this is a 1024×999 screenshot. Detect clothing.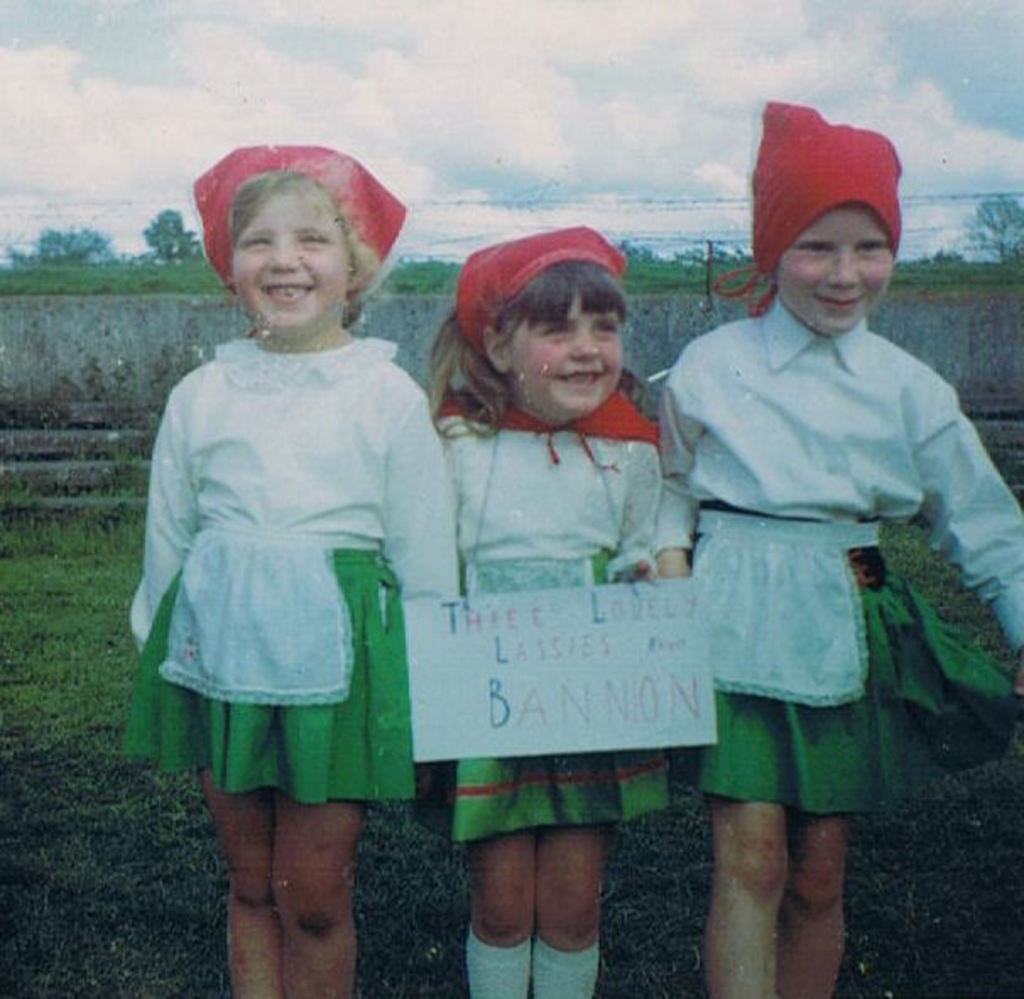
654/292/1022/815.
